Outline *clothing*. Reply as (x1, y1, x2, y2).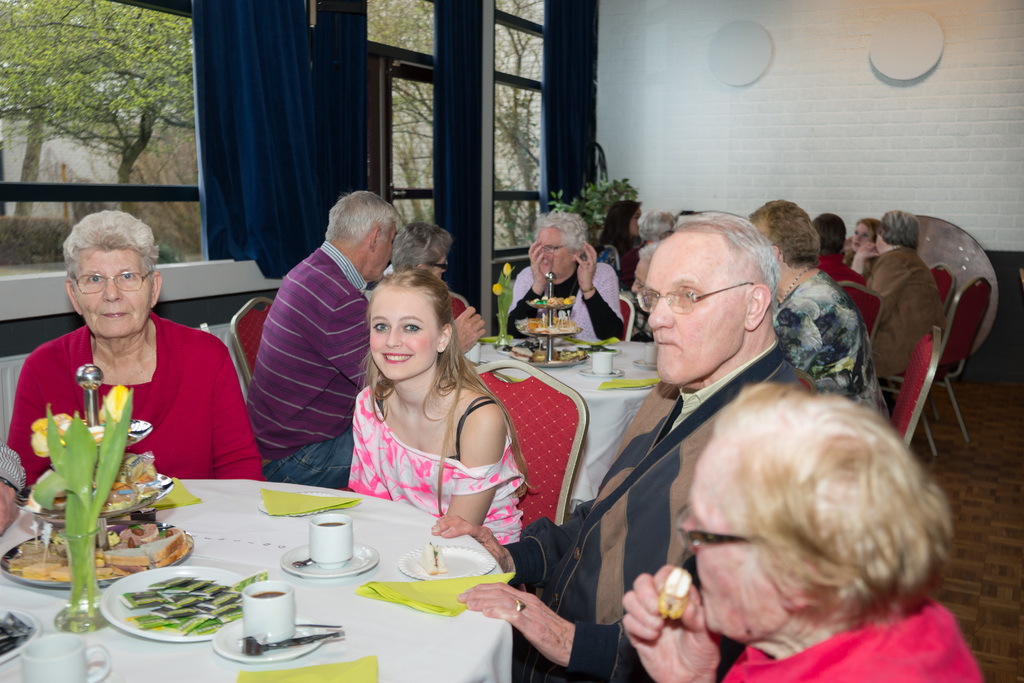
(563, 359, 786, 682).
